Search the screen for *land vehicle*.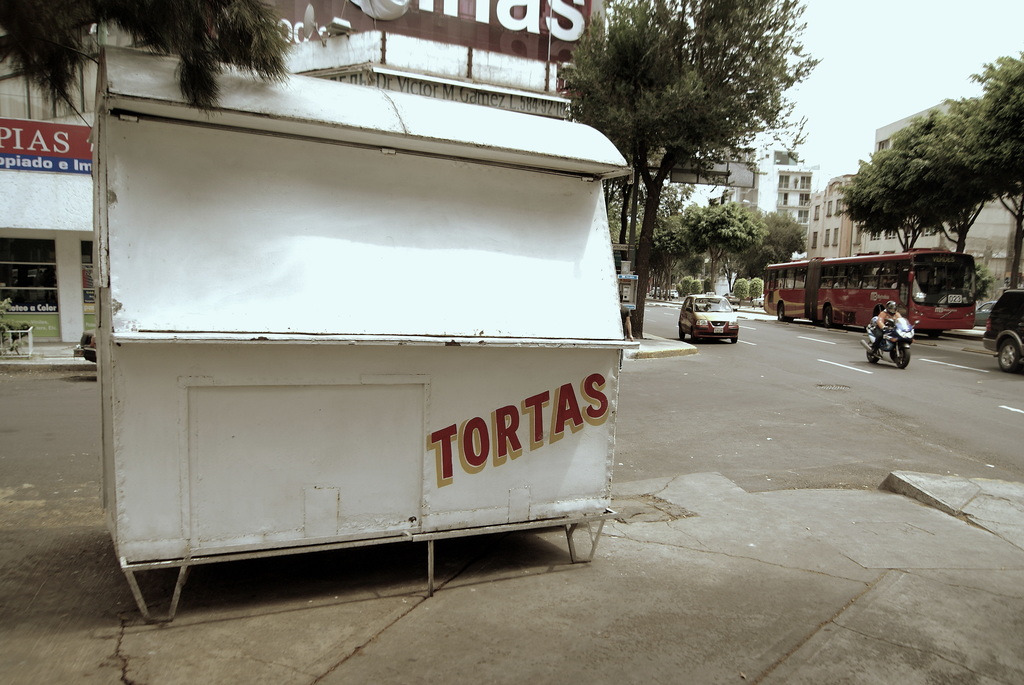
Found at <region>975, 301, 995, 324</region>.
